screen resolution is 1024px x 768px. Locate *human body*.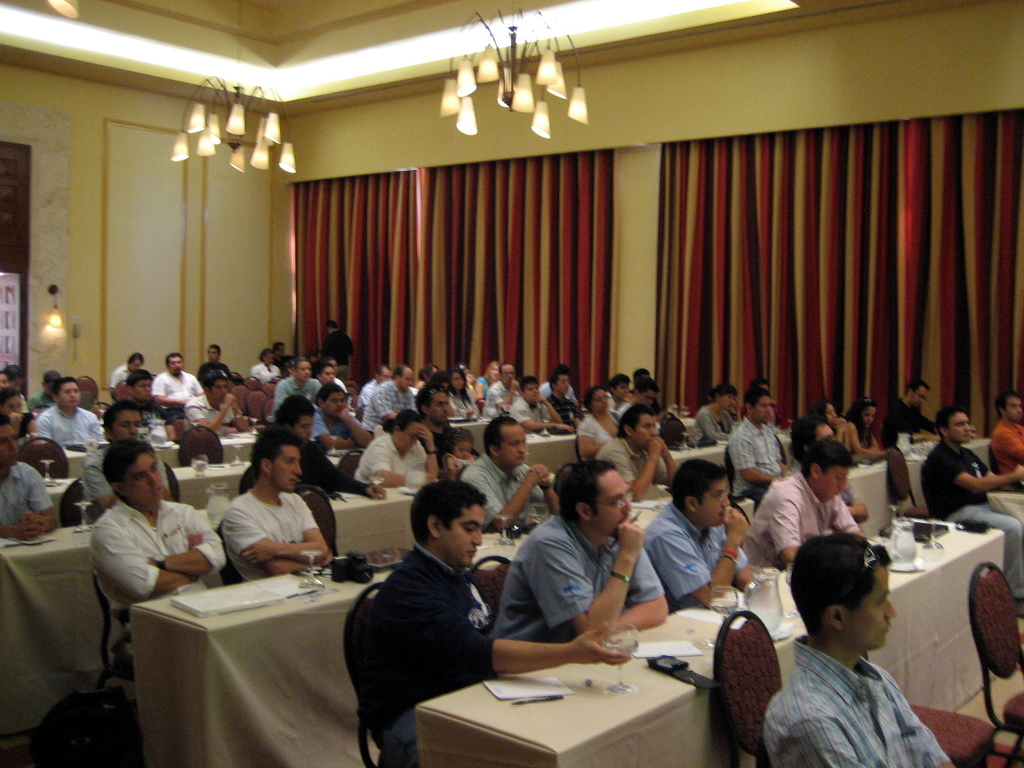
[316,361,353,388].
